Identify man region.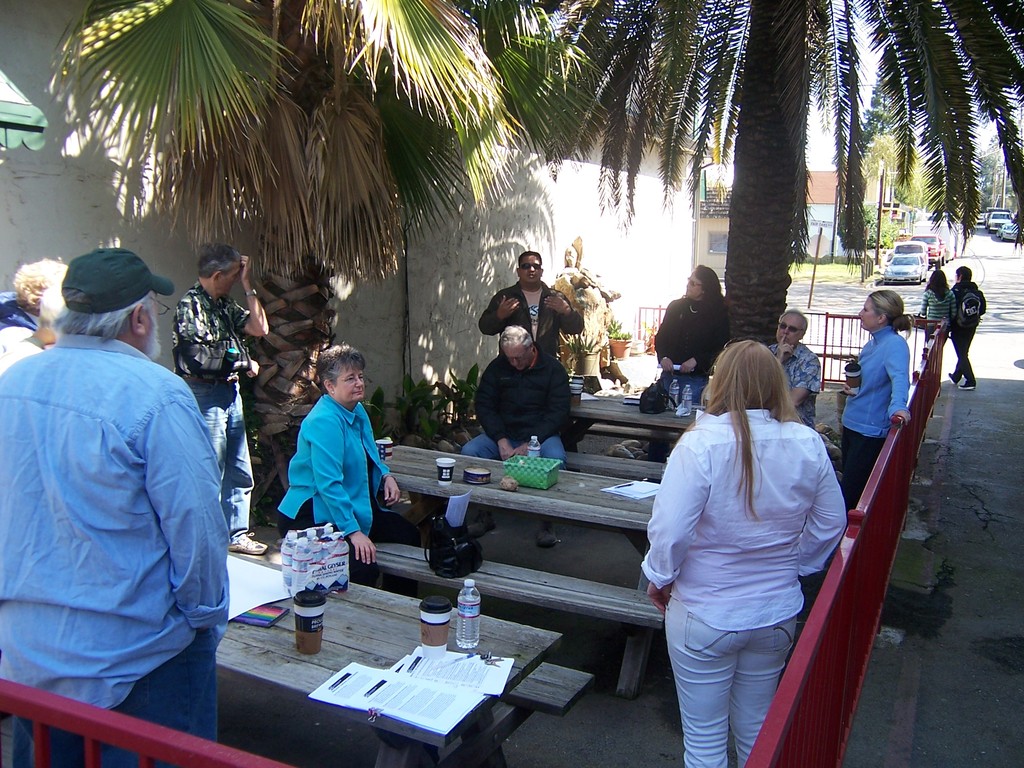
Region: crop(477, 249, 584, 356).
